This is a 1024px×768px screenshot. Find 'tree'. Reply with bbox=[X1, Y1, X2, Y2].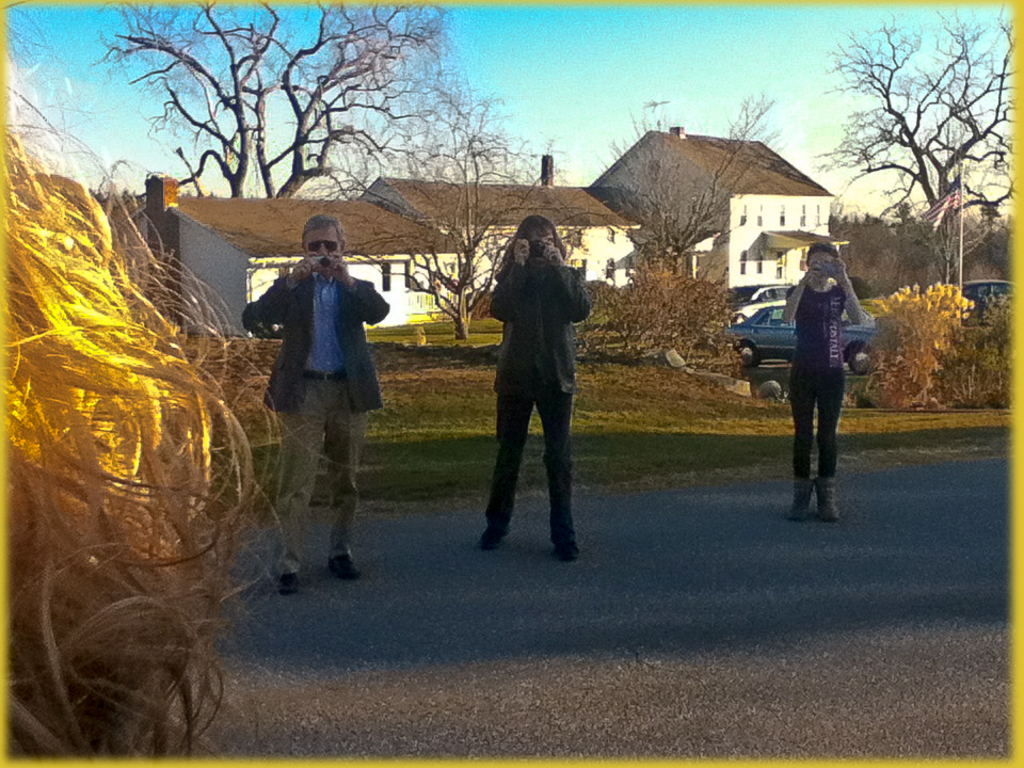
bbox=[599, 91, 798, 305].
